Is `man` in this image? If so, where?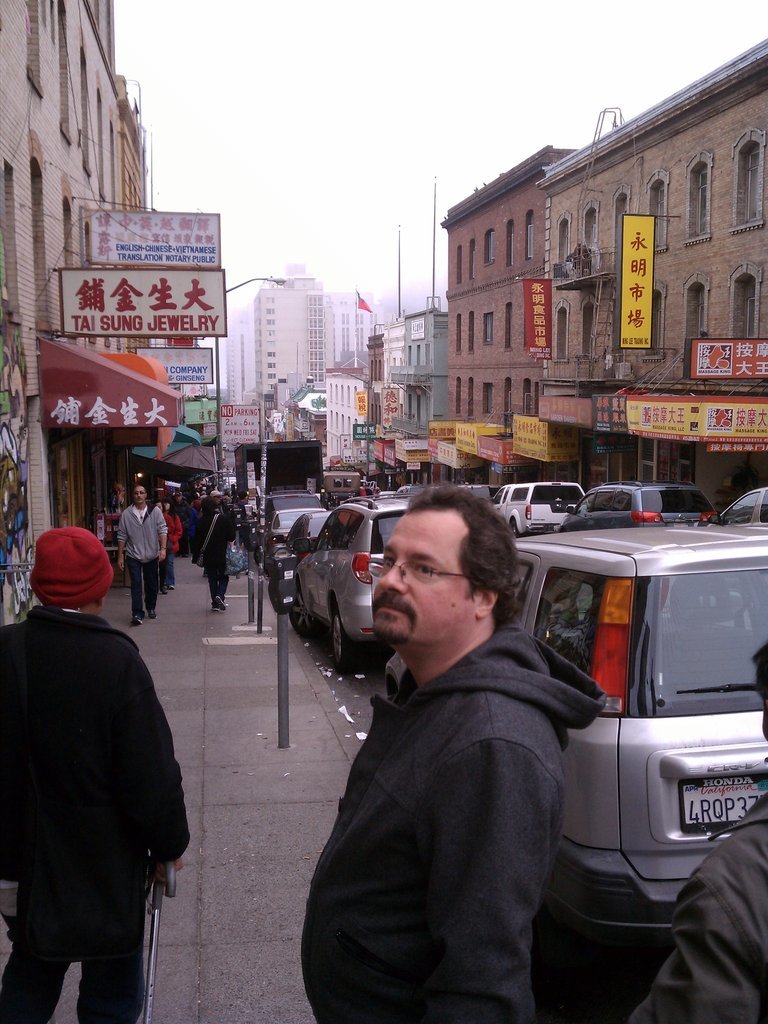
Yes, at 123:477:171:628.
